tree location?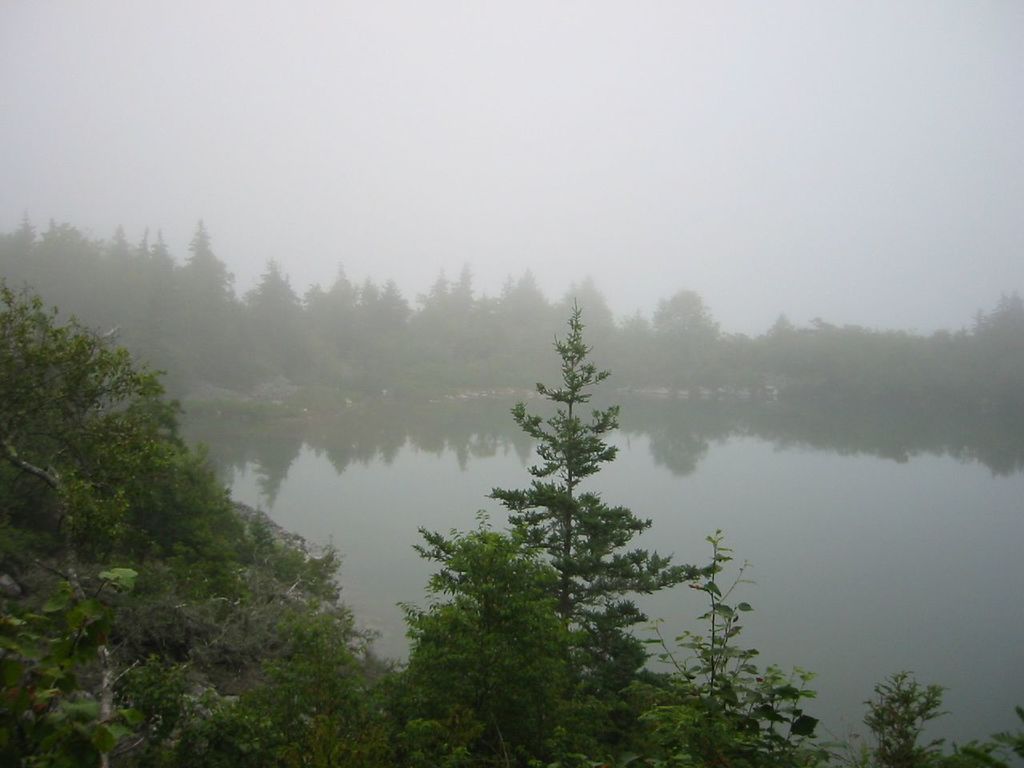
54/208/118/374
